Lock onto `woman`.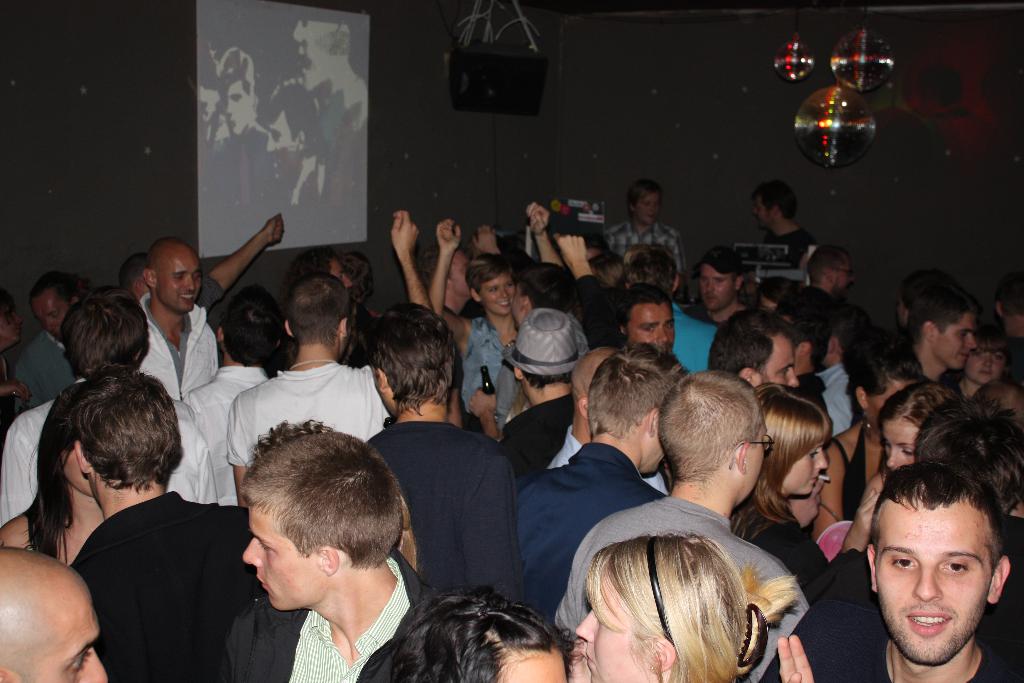
Locked: left=821, top=345, right=929, bottom=523.
